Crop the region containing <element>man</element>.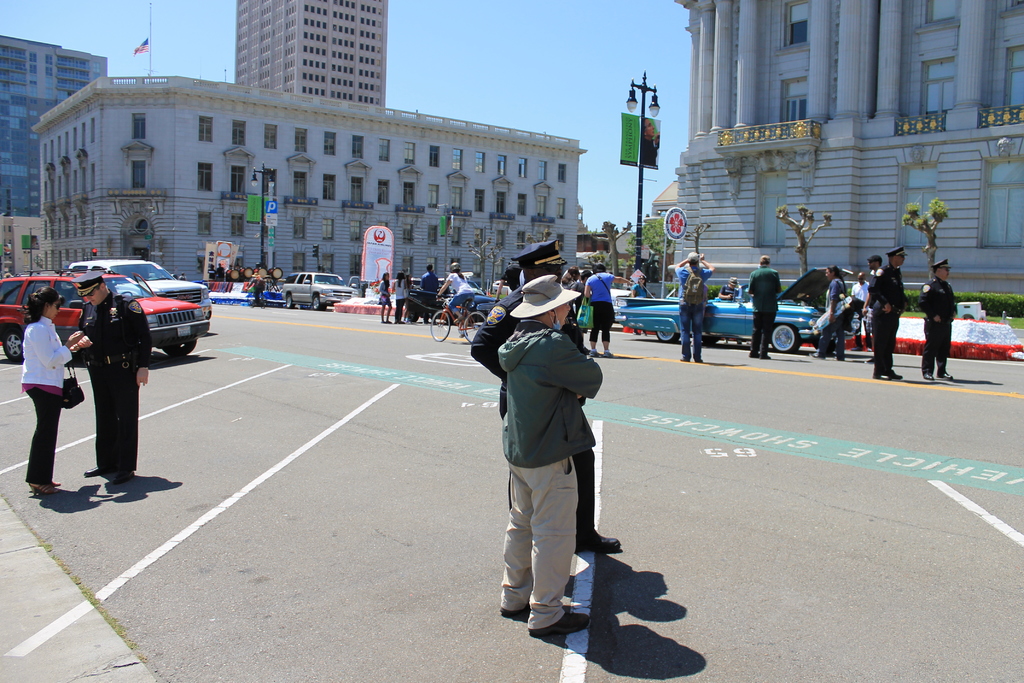
Crop region: [left=920, top=258, right=956, bottom=383].
